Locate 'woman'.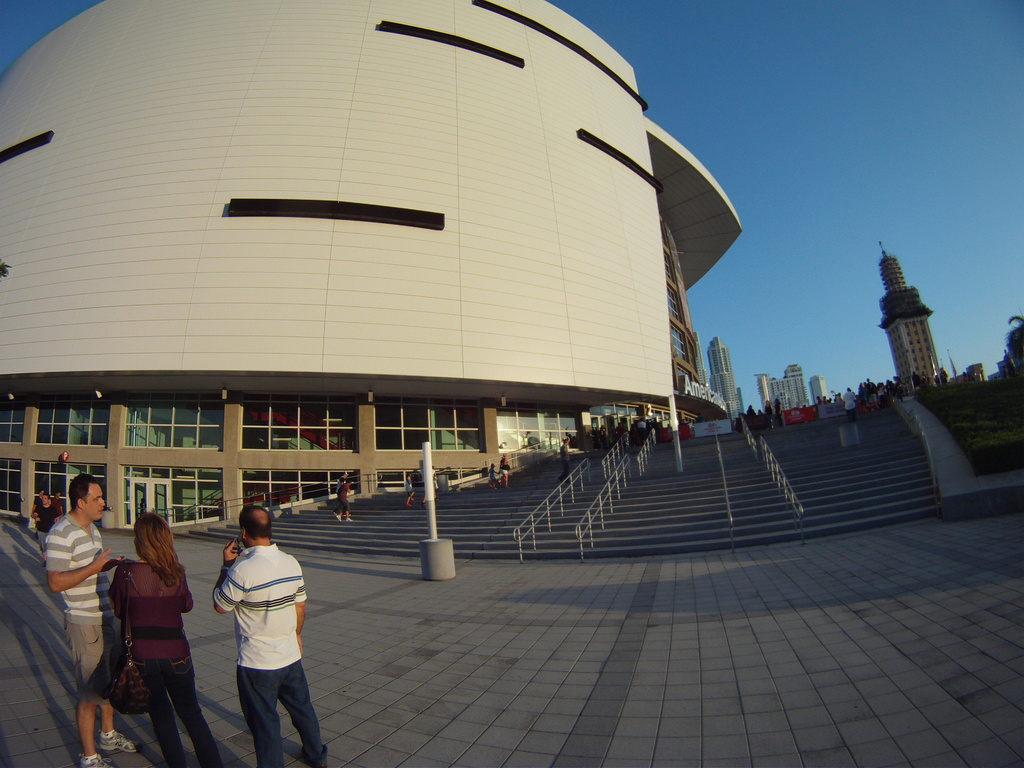
Bounding box: left=96, top=511, right=193, bottom=751.
